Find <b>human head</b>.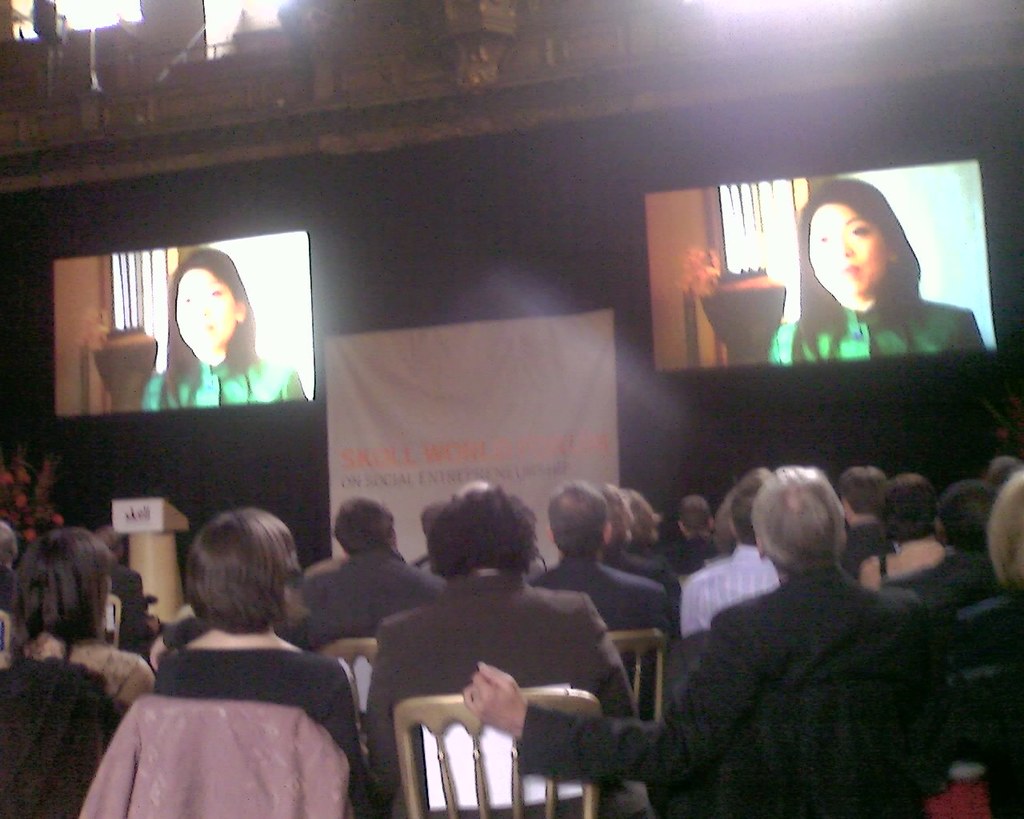
box(991, 471, 1023, 579).
